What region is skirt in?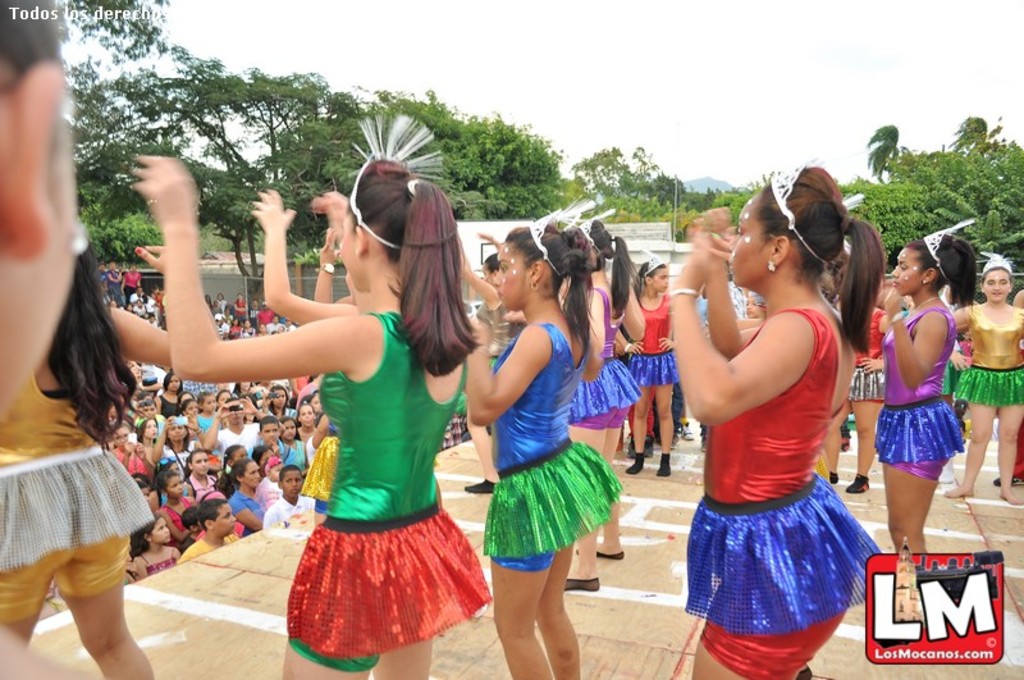
(left=0, top=441, right=155, bottom=567).
